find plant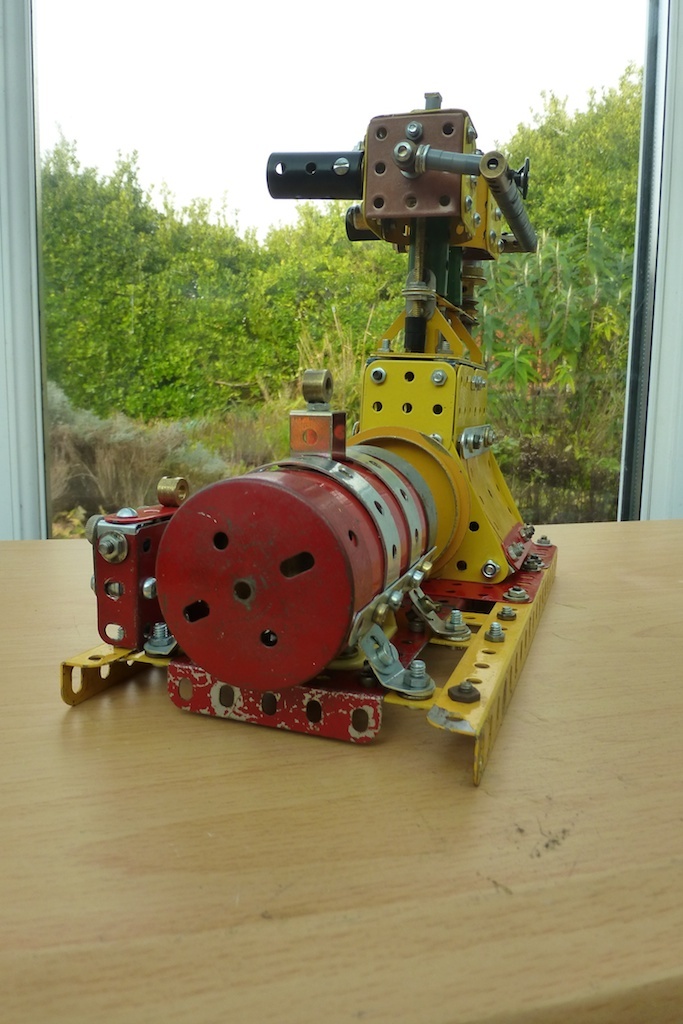
[30, 358, 257, 425]
